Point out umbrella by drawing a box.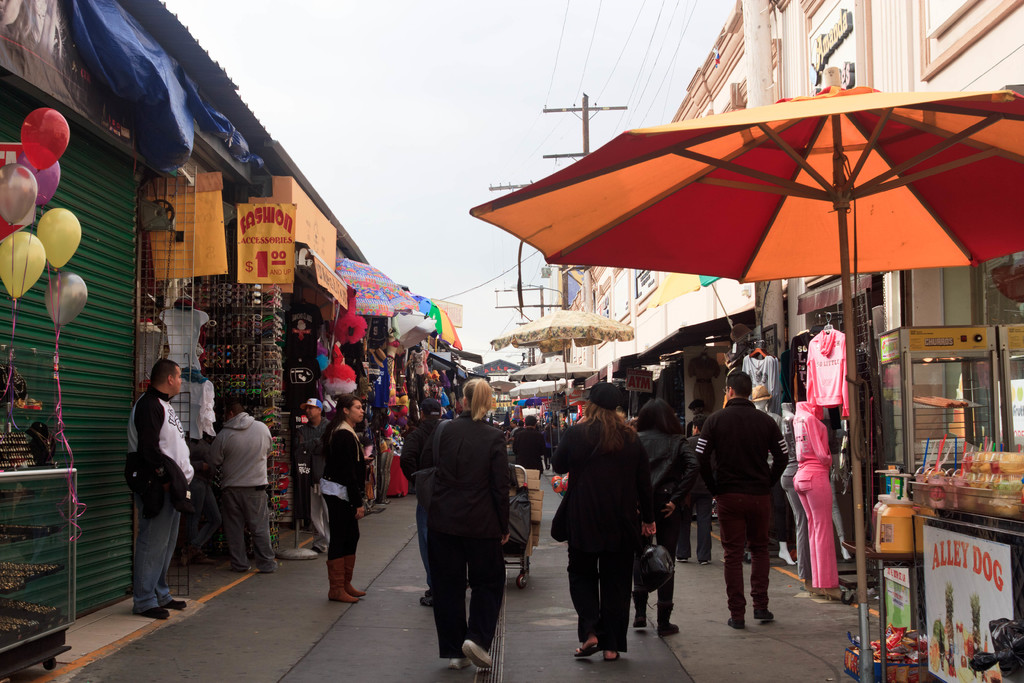
493/307/632/426.
